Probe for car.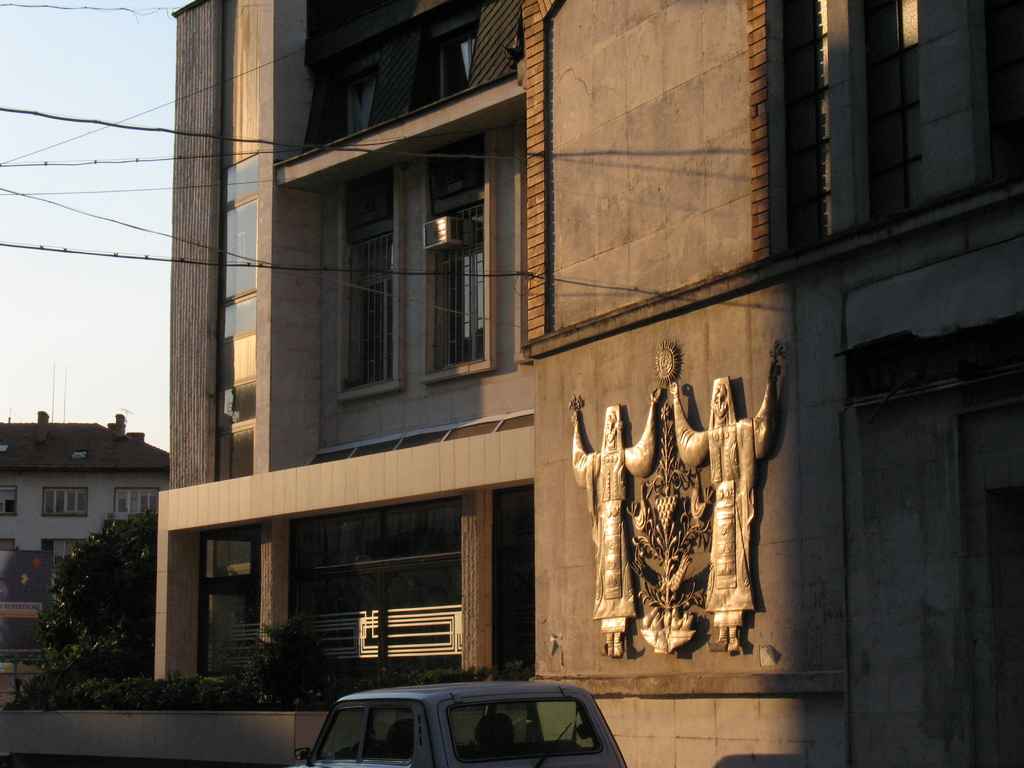
Probe result: 279, 681, 632, 767.
